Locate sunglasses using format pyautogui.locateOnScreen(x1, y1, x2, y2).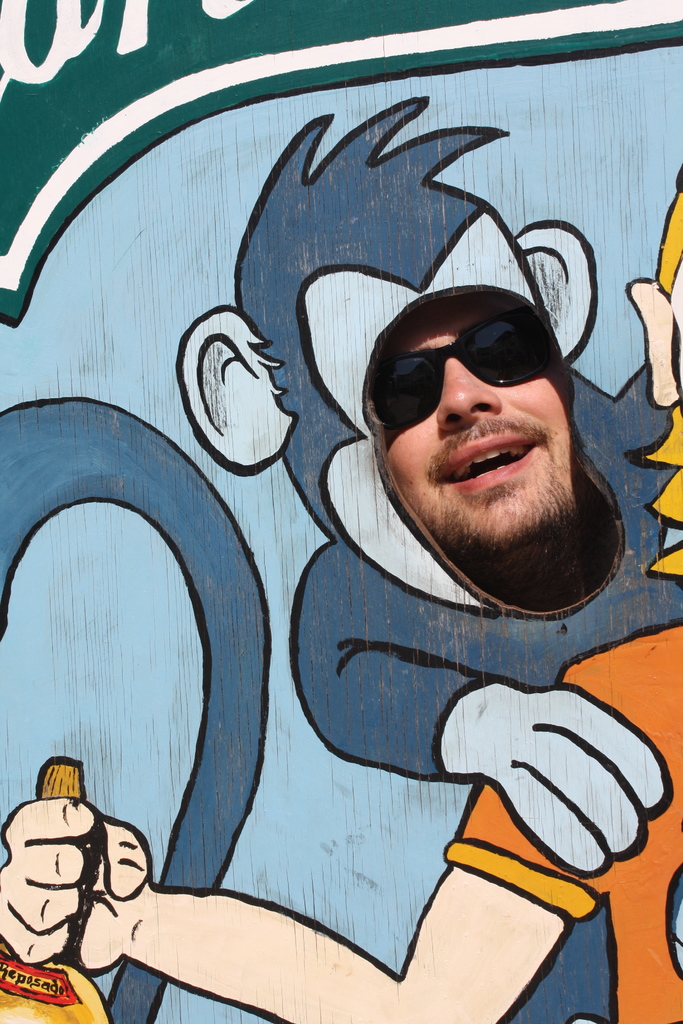
pyautogui.locateOnScreen(367, 307, 563, 424).
